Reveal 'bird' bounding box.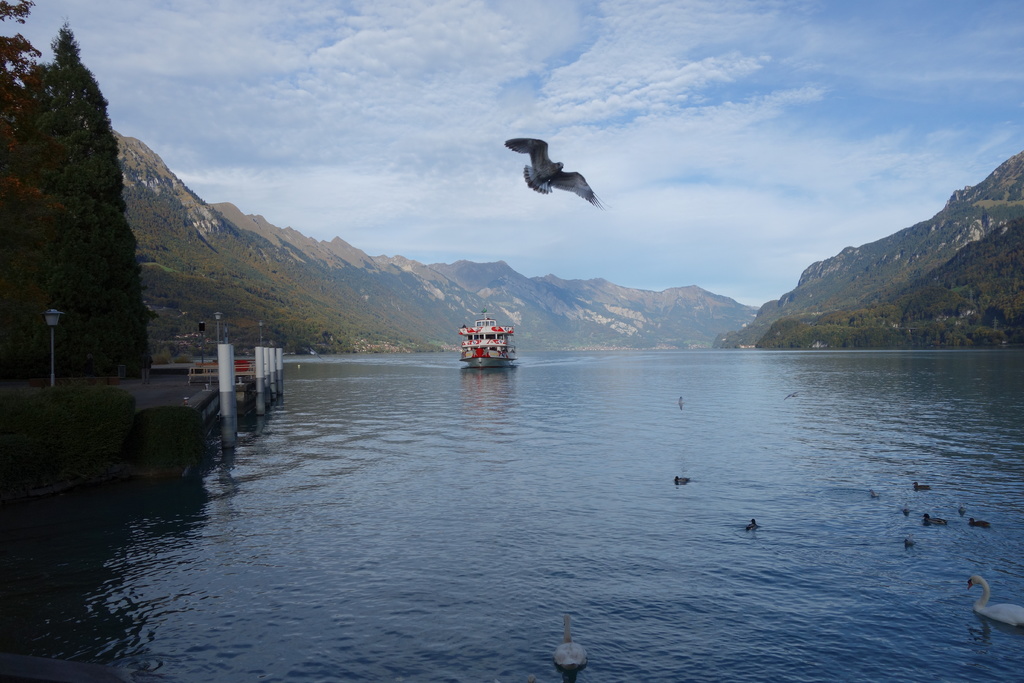
Revealed: 506/135/611/207.
